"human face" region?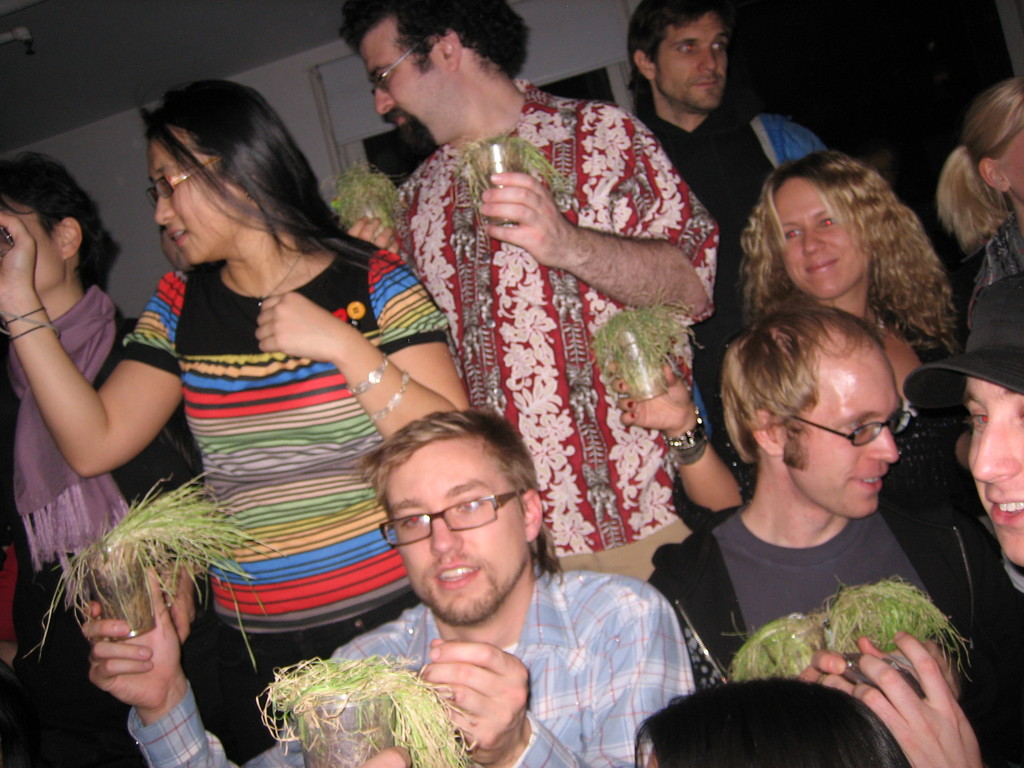
(968,377,1023,563)
